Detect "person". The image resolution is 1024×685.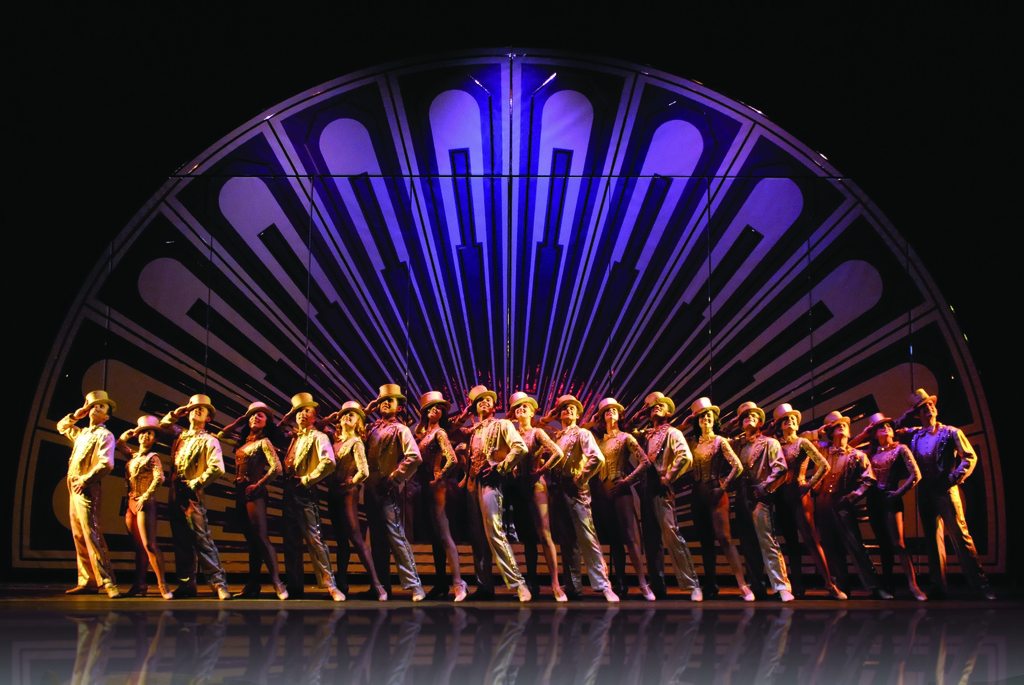
bbox=[410, 387, 470, 595].
